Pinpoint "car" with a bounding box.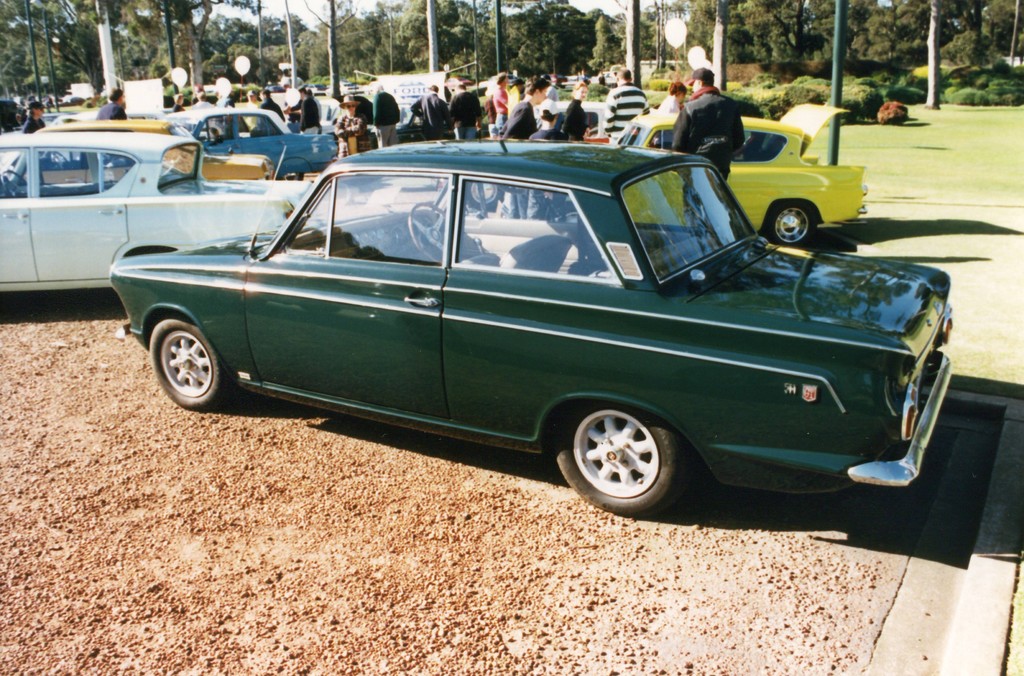
rect(161, 108, 326, 182).
